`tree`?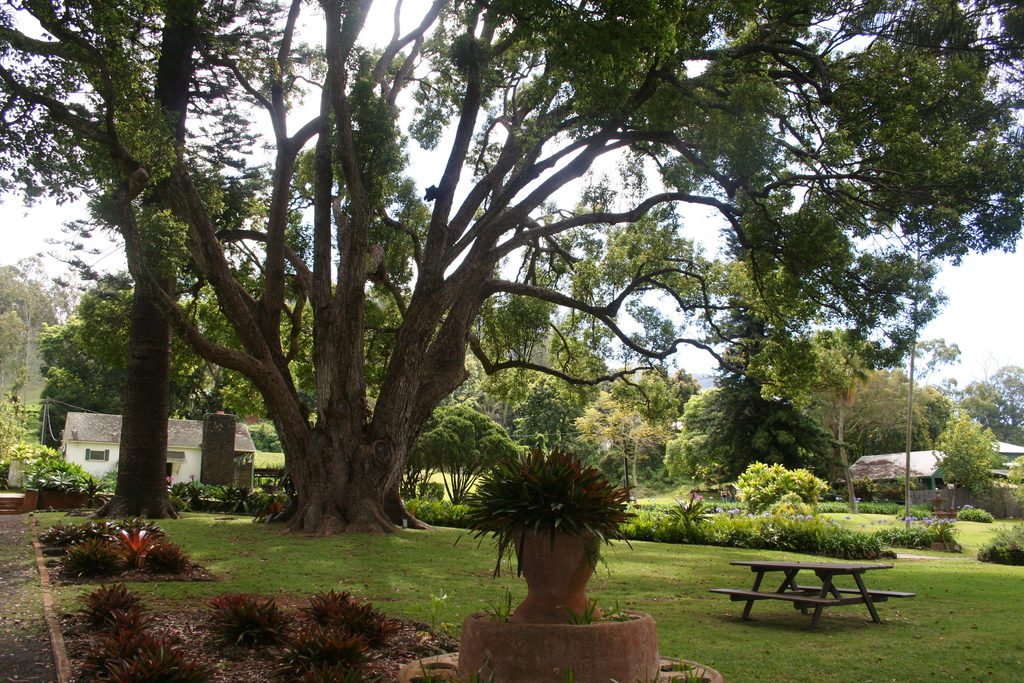
621 356 700 425
